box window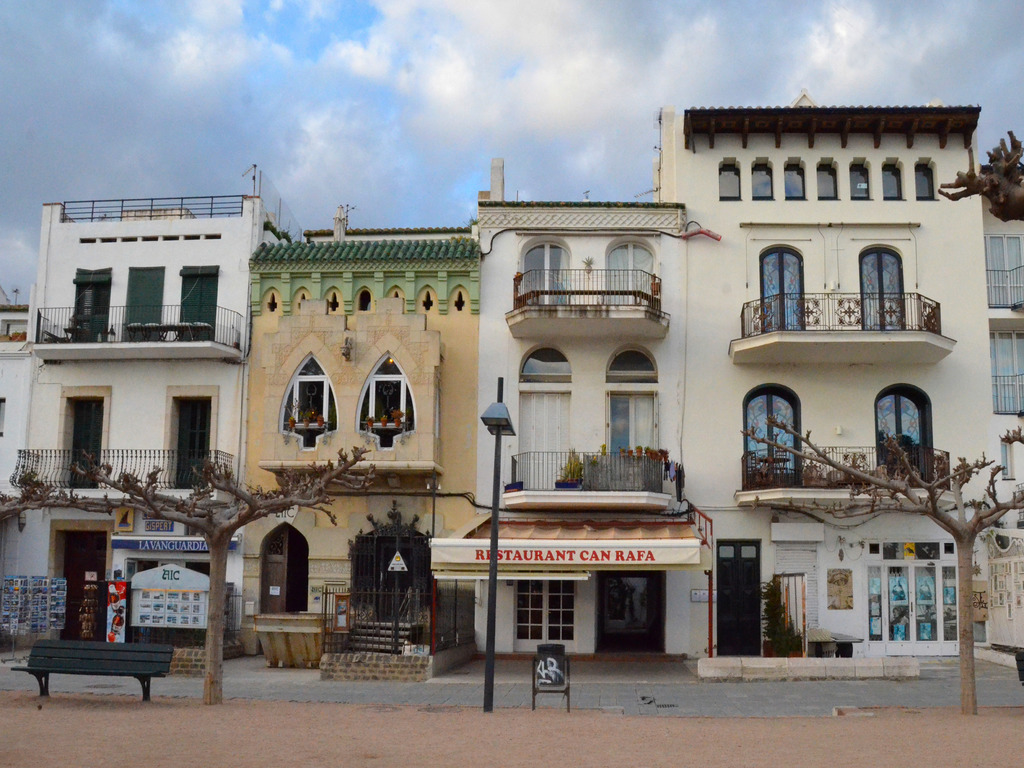
(717, 162, 740, 200)
